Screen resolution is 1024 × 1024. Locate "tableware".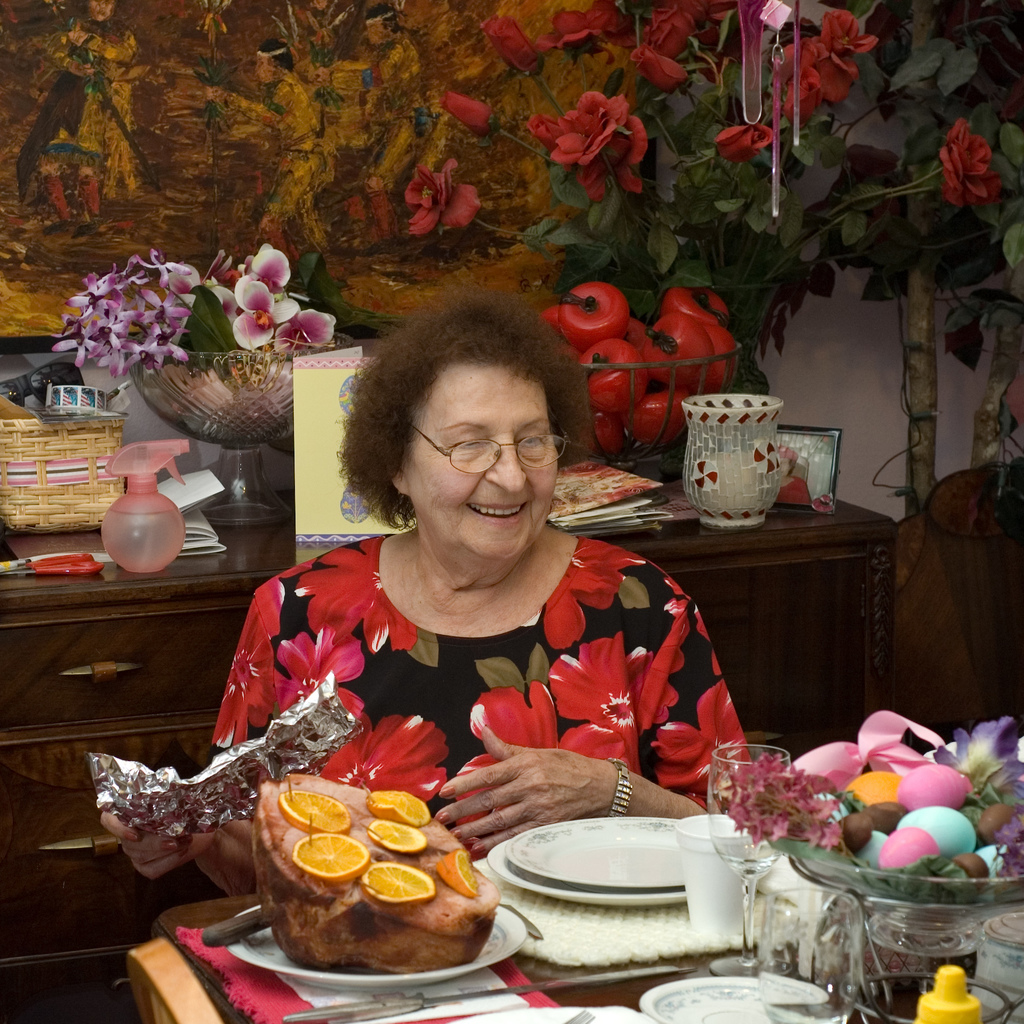
select_region(221, 905, 531, 994).
